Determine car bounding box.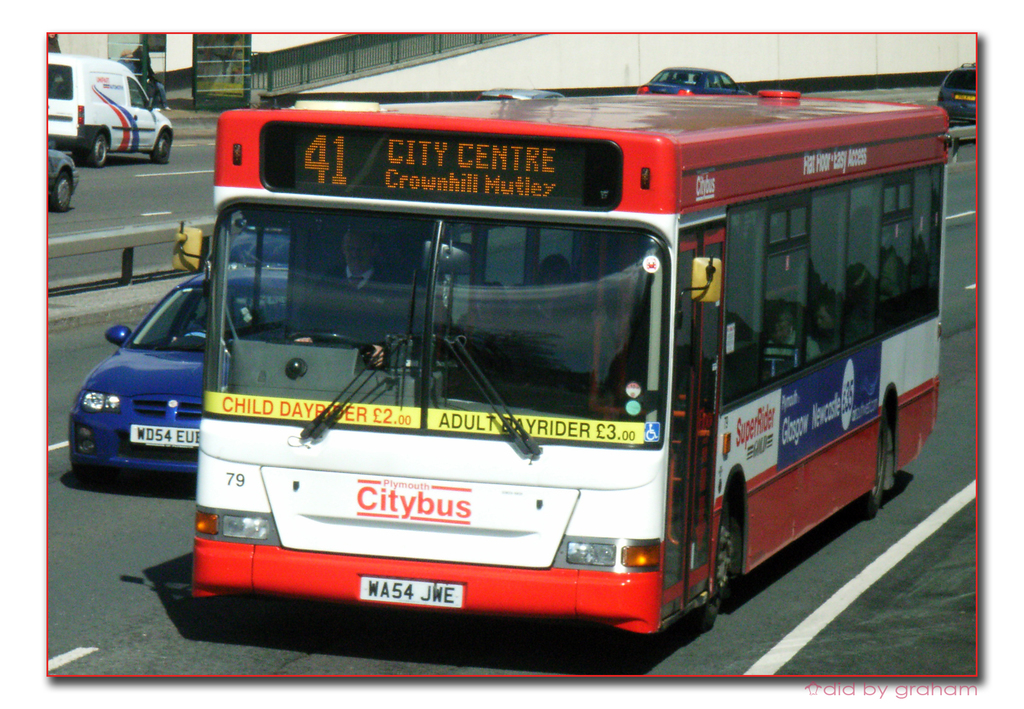
Determined: [68, 220, 290, 491].
